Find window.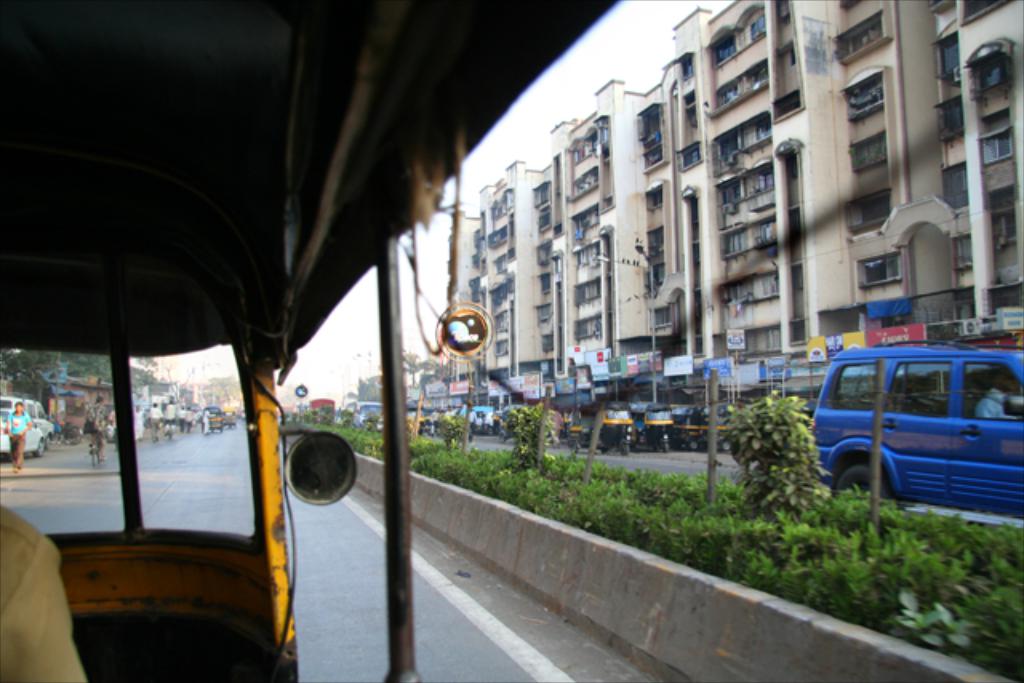
(493,253,506,274).
